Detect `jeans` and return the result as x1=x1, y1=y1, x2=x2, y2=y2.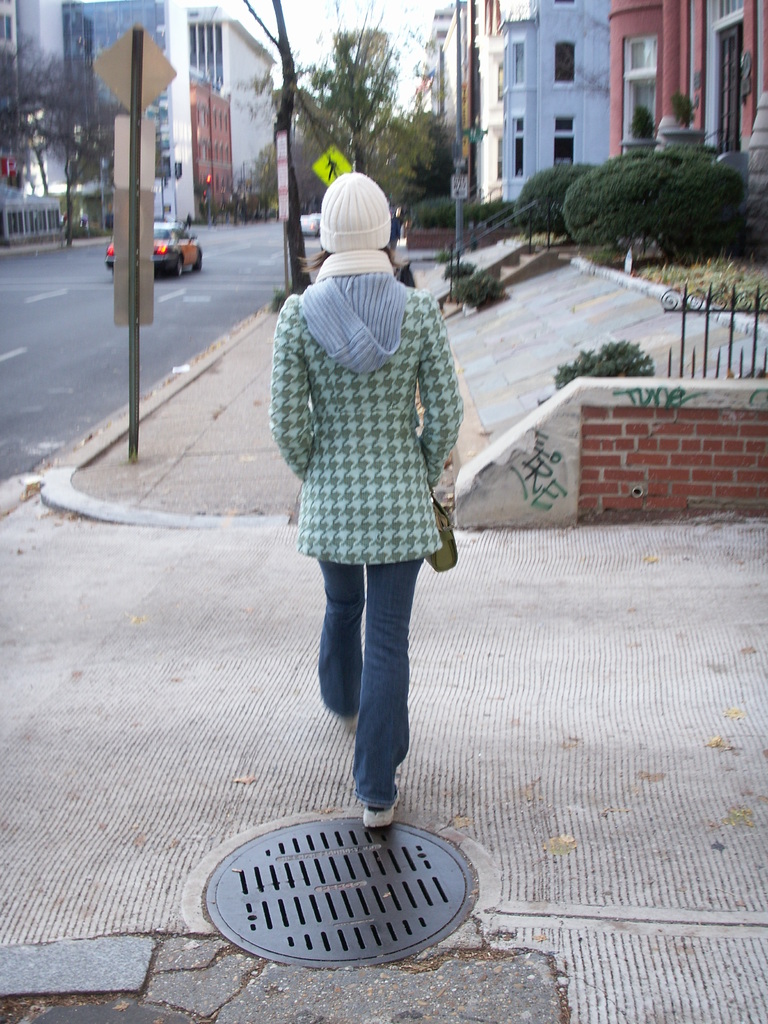
x1=314, y1=532, x2=436, y2=819.
